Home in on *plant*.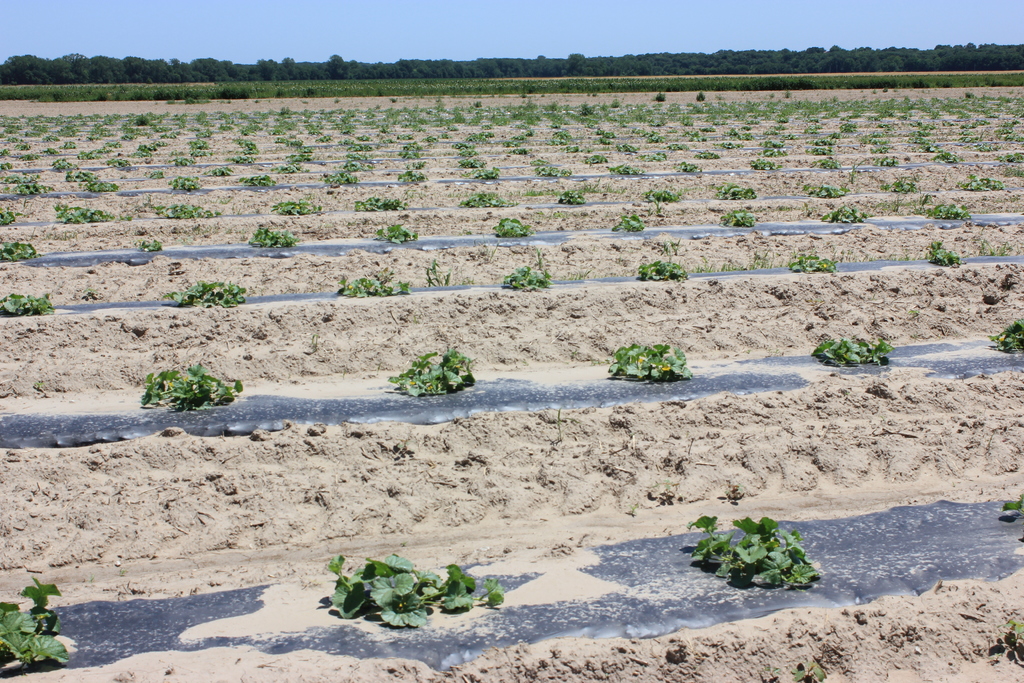
Homed in at (x1=810, y1=182, x2=840, y2=195).
